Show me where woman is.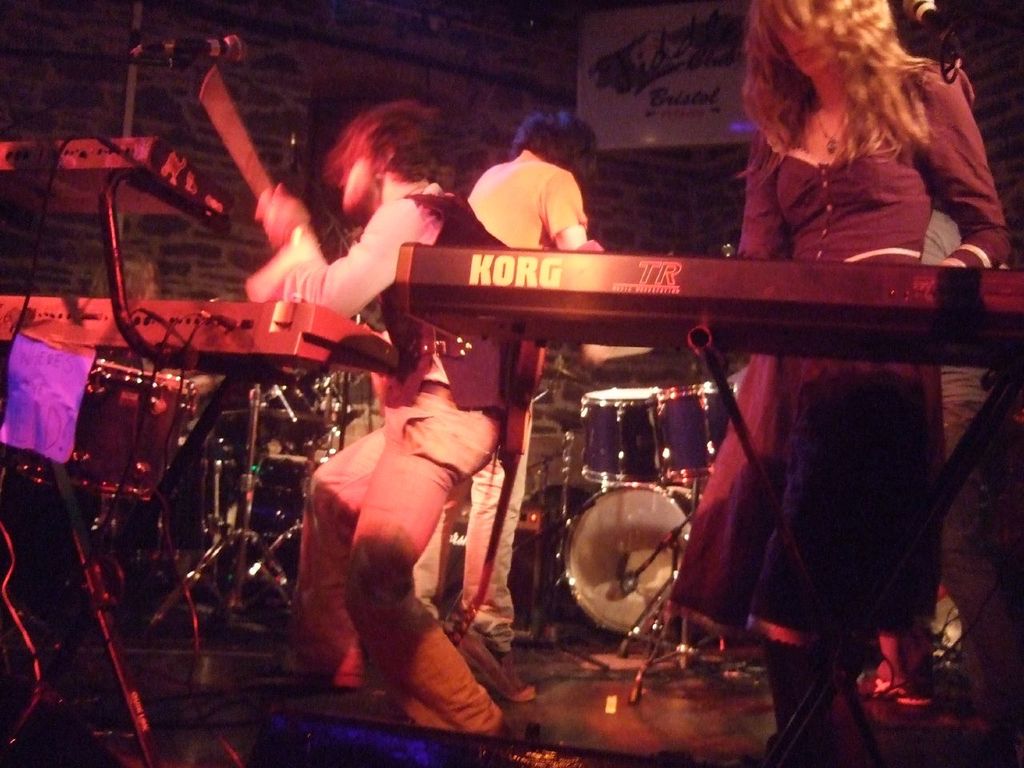
woman is at region(670, 0, 1010, 767).
